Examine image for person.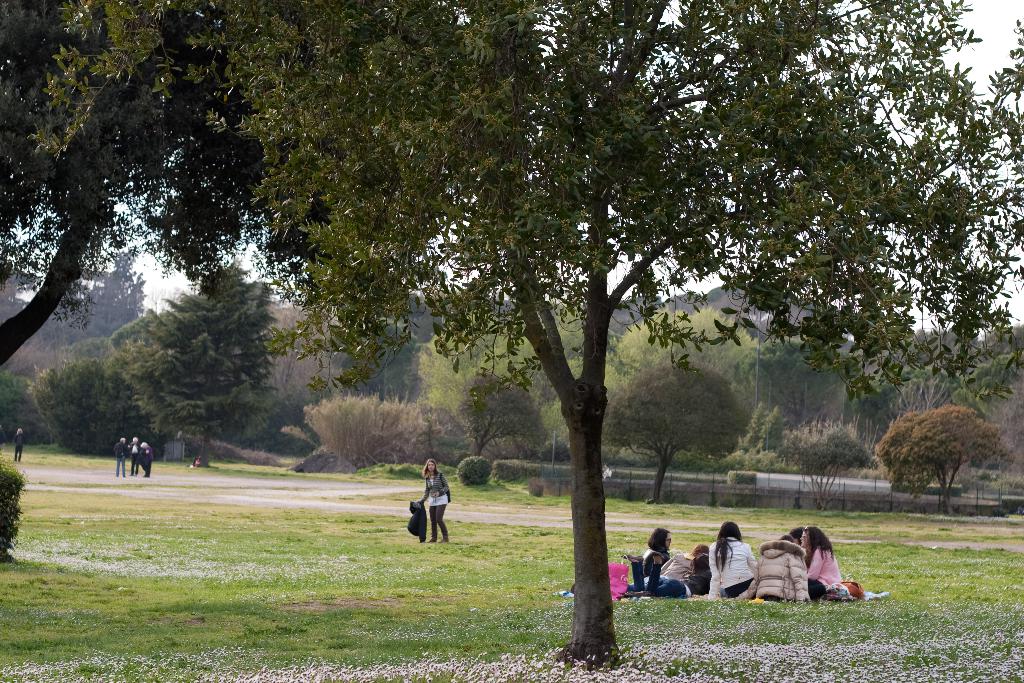
Examination result: {"left": 102, "top": 440, "right": 133, "bottom": 477}.
